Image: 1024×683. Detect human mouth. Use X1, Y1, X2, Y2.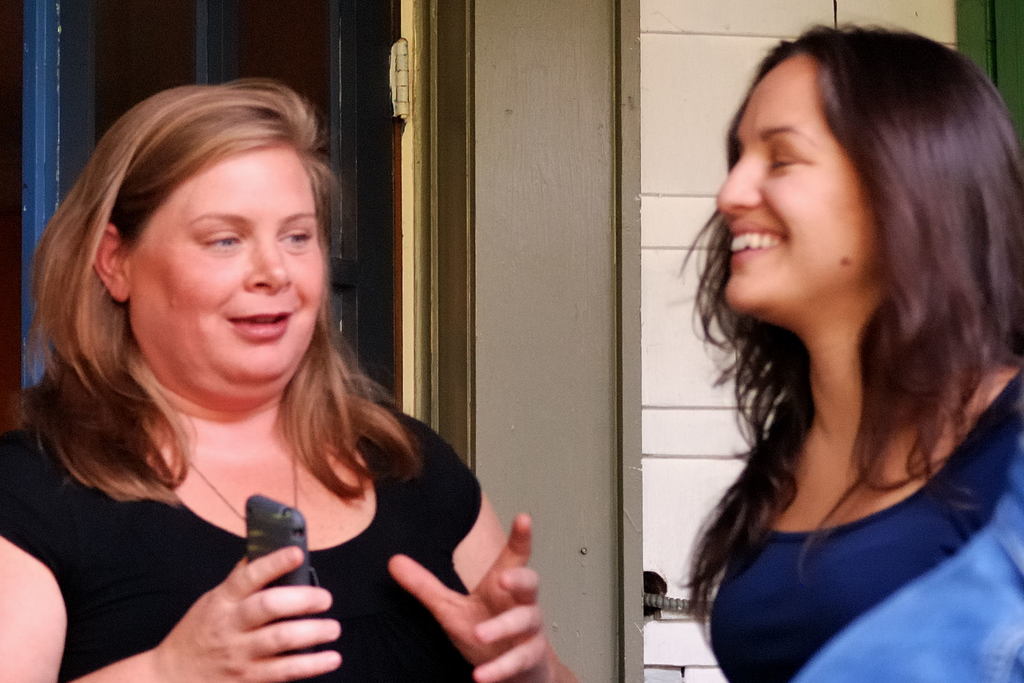
222, 299, 294, 342.
